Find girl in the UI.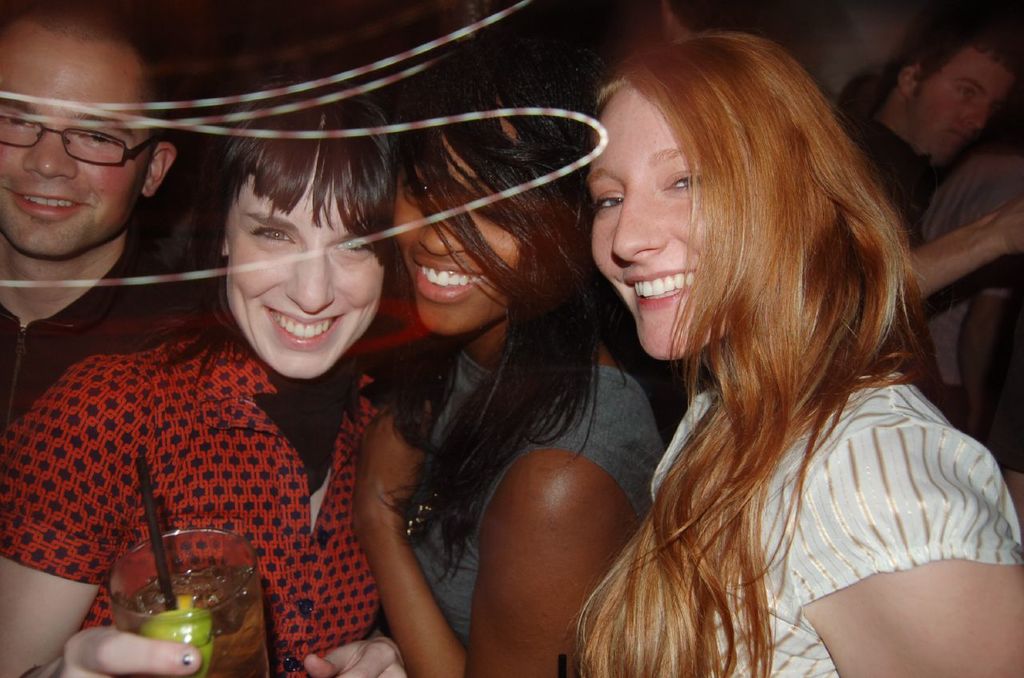
UI element at pyautogui.locateOnScreen(0, 73, 394, 677).
